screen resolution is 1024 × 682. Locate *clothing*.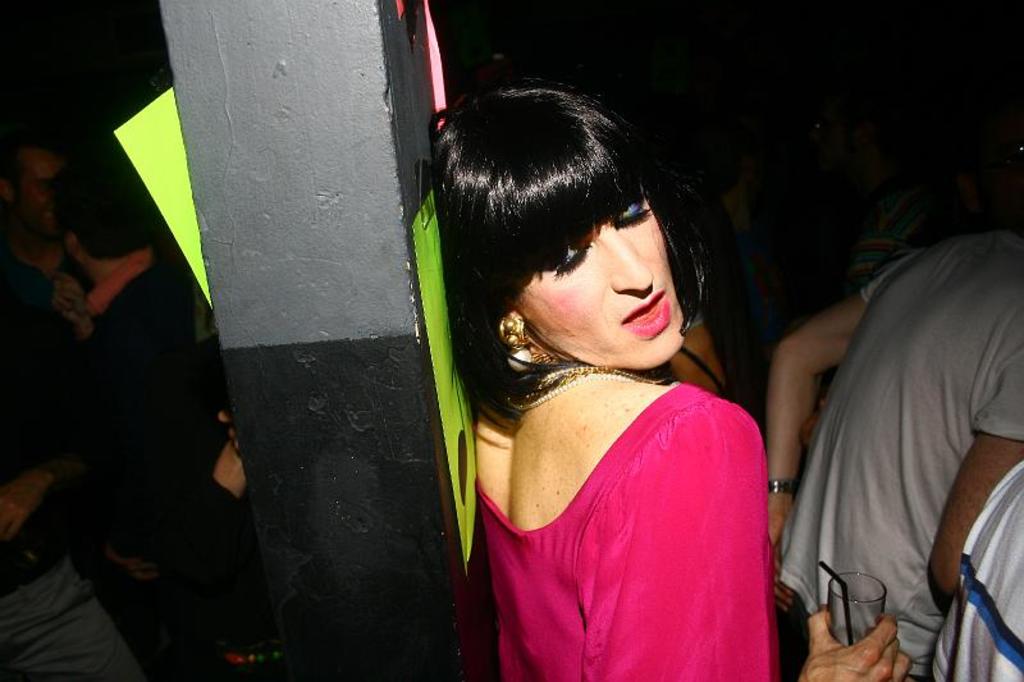
detection(84, 242, 296, 681).
